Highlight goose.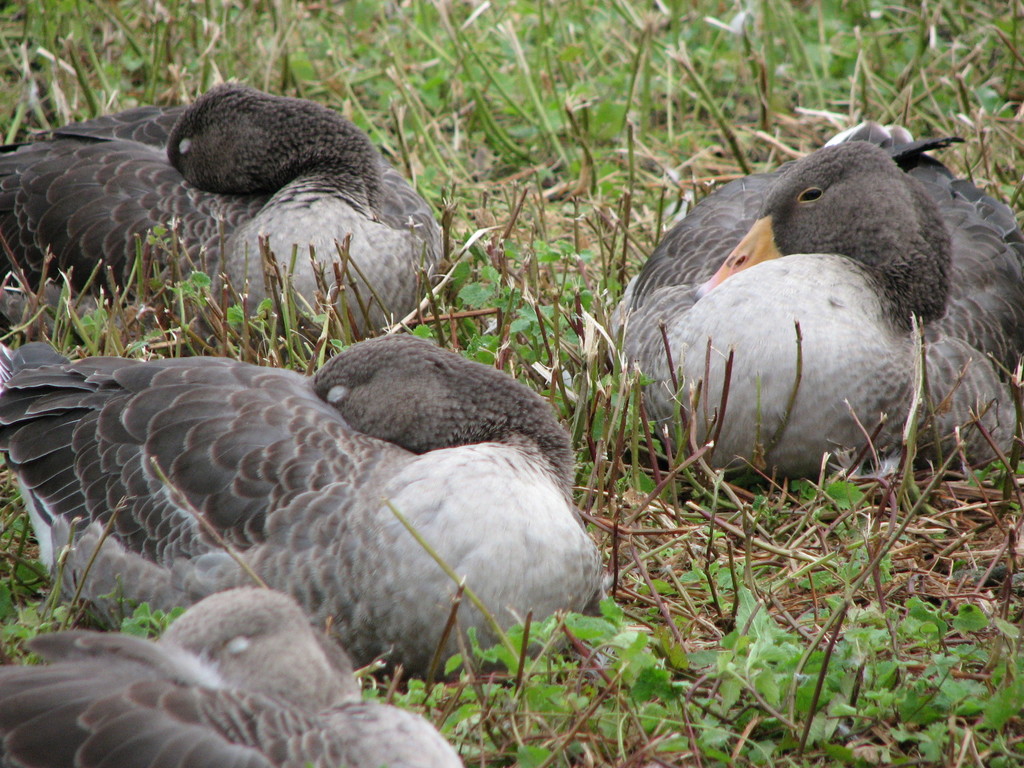
Highlighted region: 1/595/460/764.
